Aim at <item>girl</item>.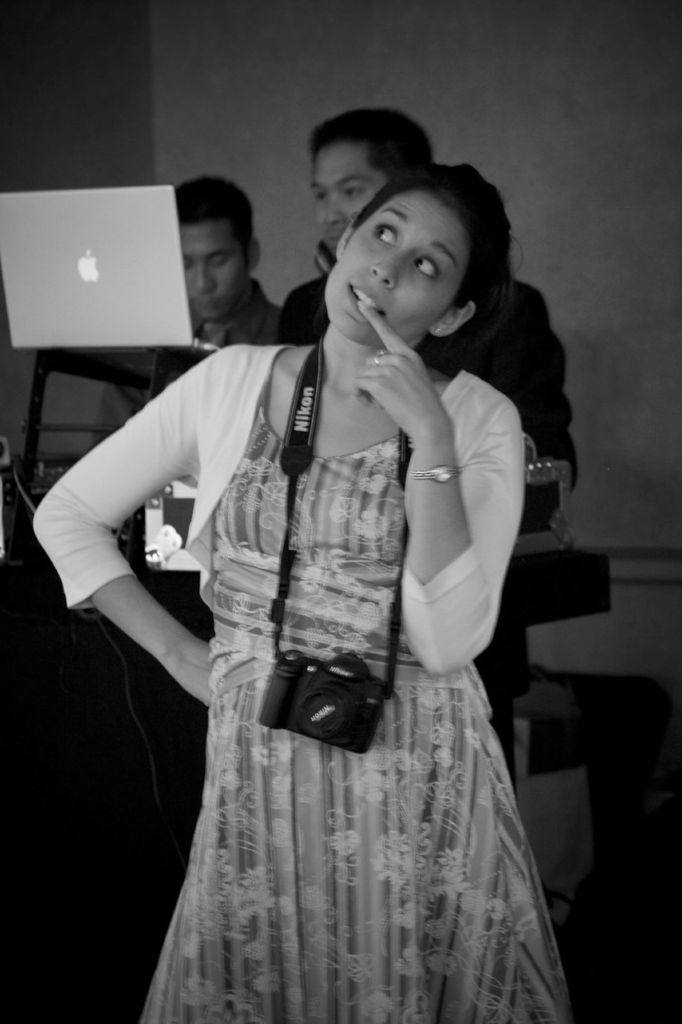
Aimed at 31:166:570:1023.
